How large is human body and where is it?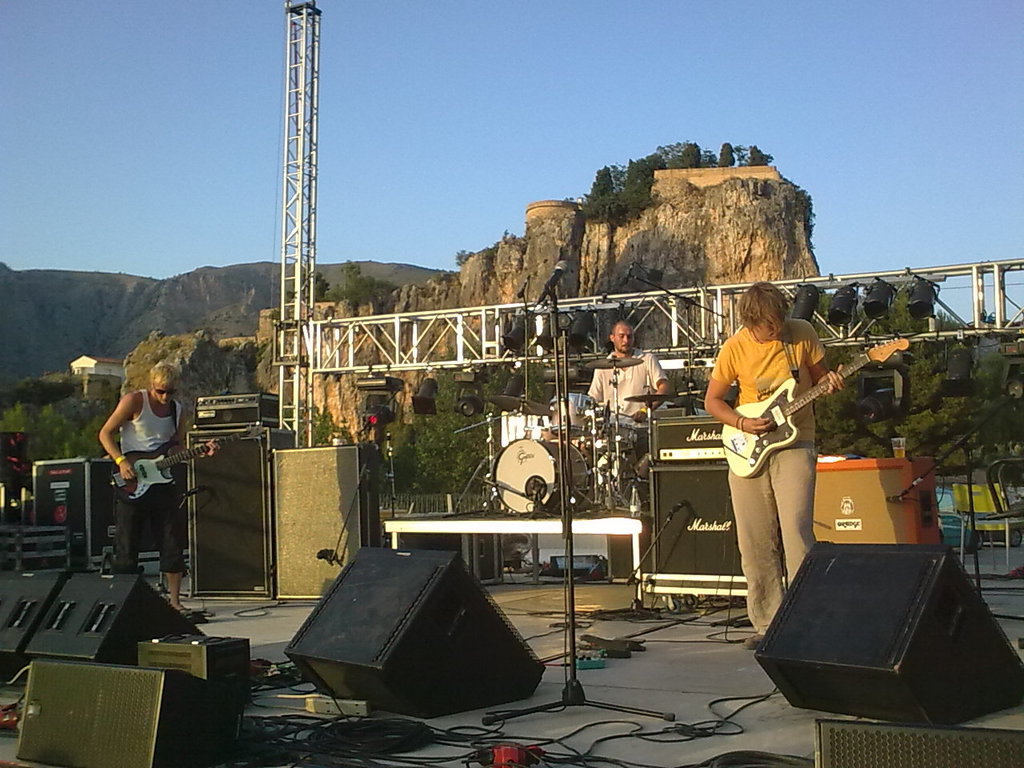
Bounding box: detection(102, 364, 223, 602).
